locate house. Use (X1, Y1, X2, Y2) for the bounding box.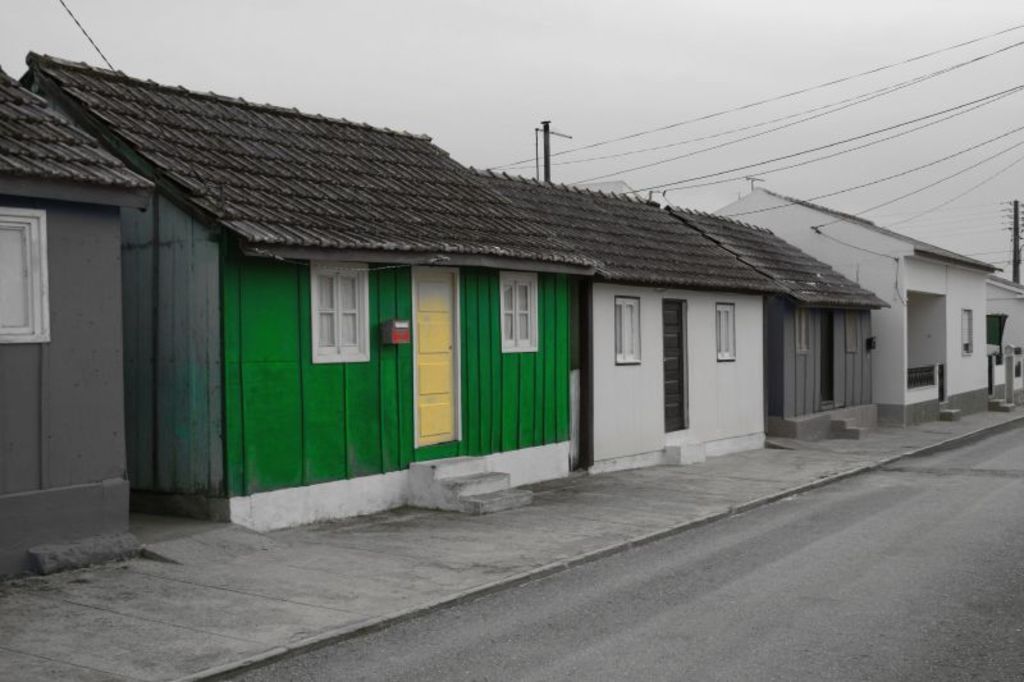
(0, 69, 150, 590).
